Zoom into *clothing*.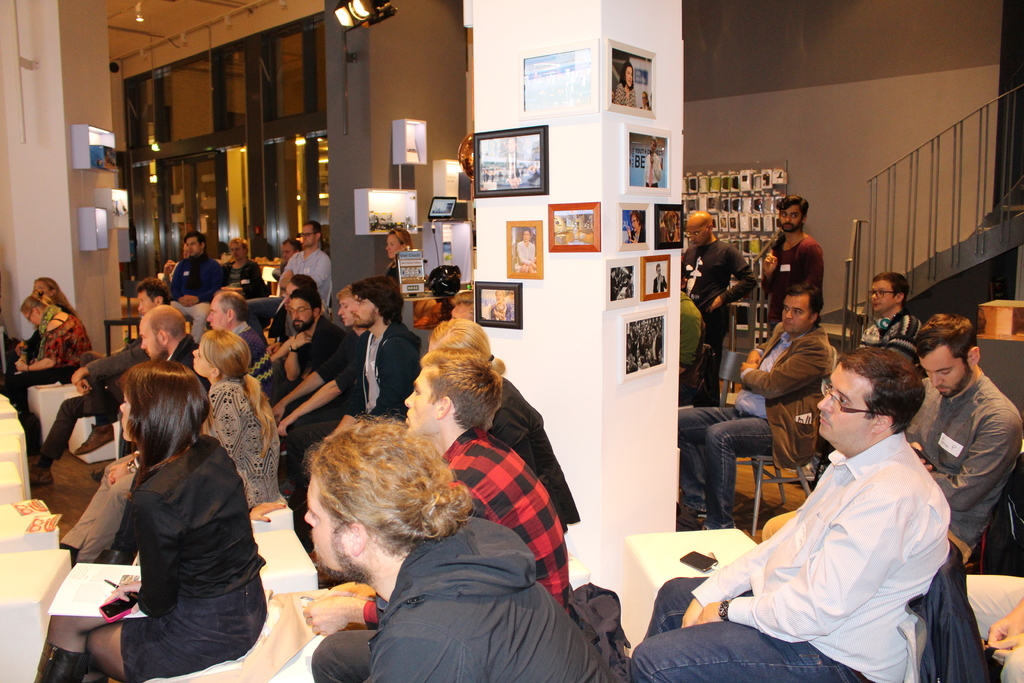
Zoom target: Rect(681, 329, 836, 525).
